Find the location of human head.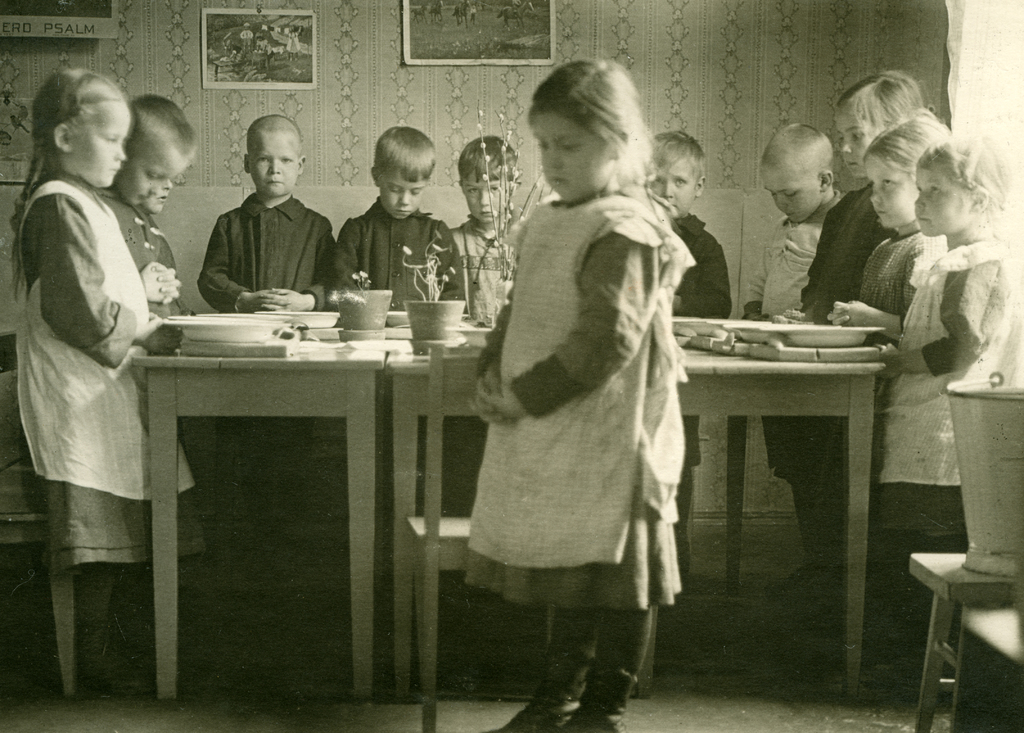
Location: 760,123,836,224.
